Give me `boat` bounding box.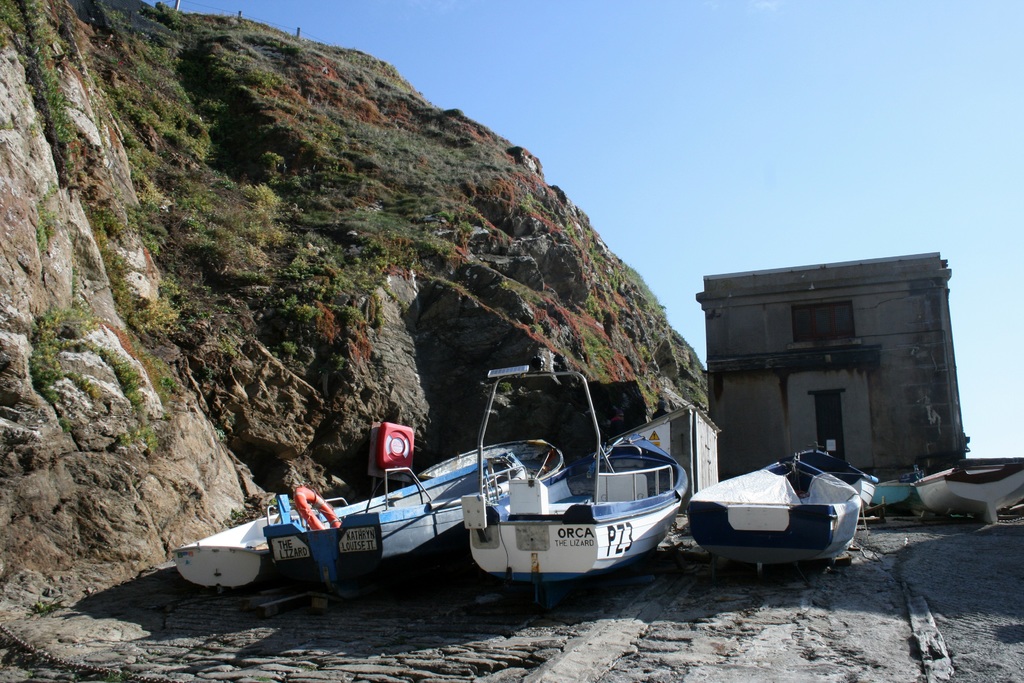
[419,439,566,488].
